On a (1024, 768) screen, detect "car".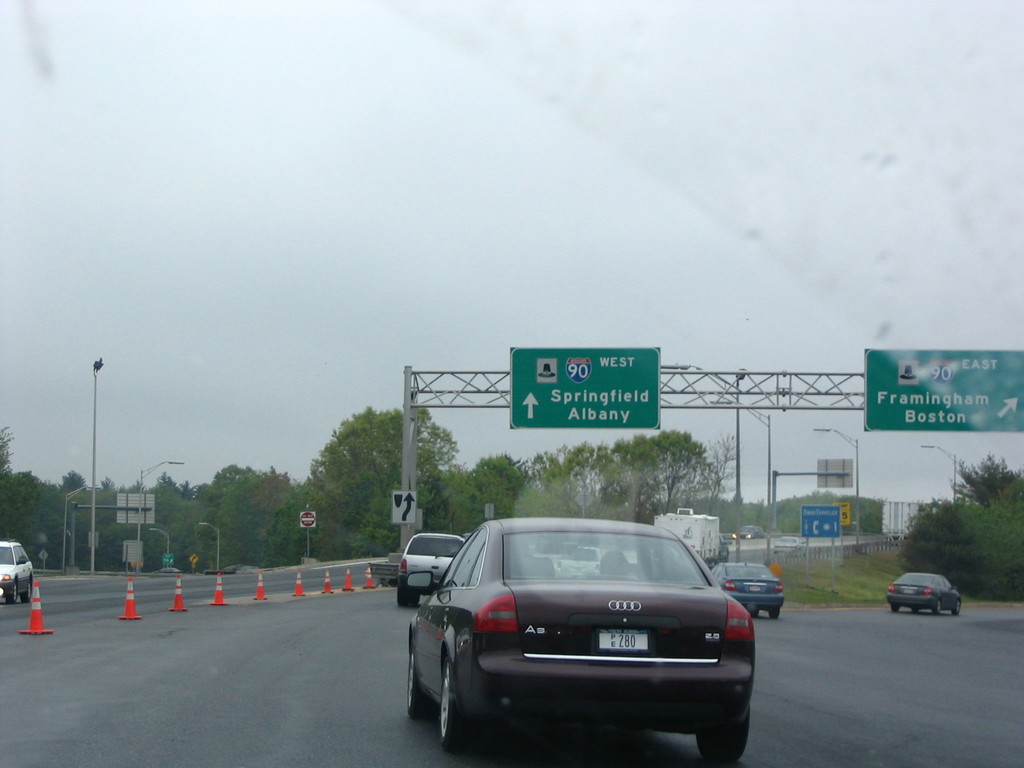
crop(0, 538, 39, 607).
